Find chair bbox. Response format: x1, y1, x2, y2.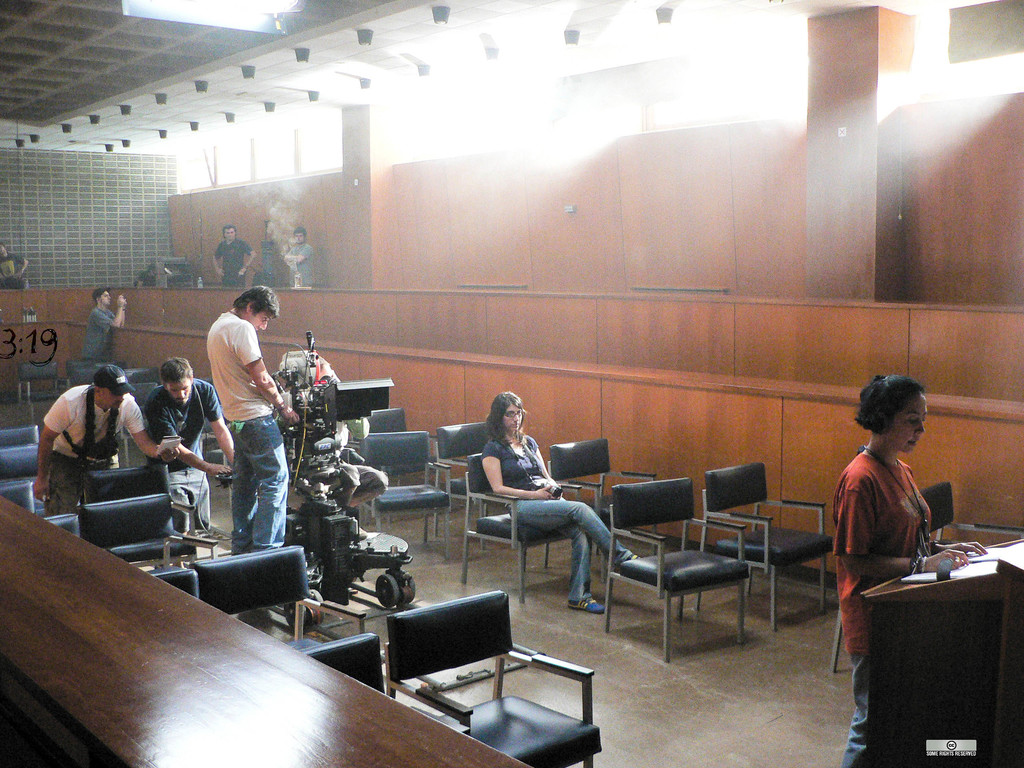
383, 589, 608, 767.
